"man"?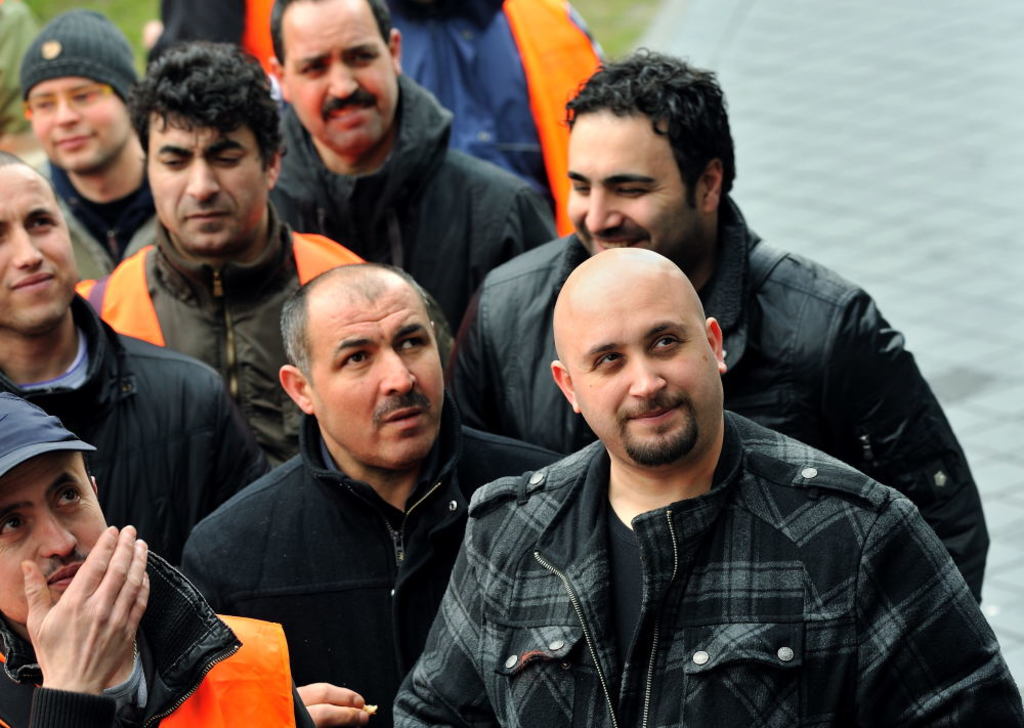
13 3 144 279
